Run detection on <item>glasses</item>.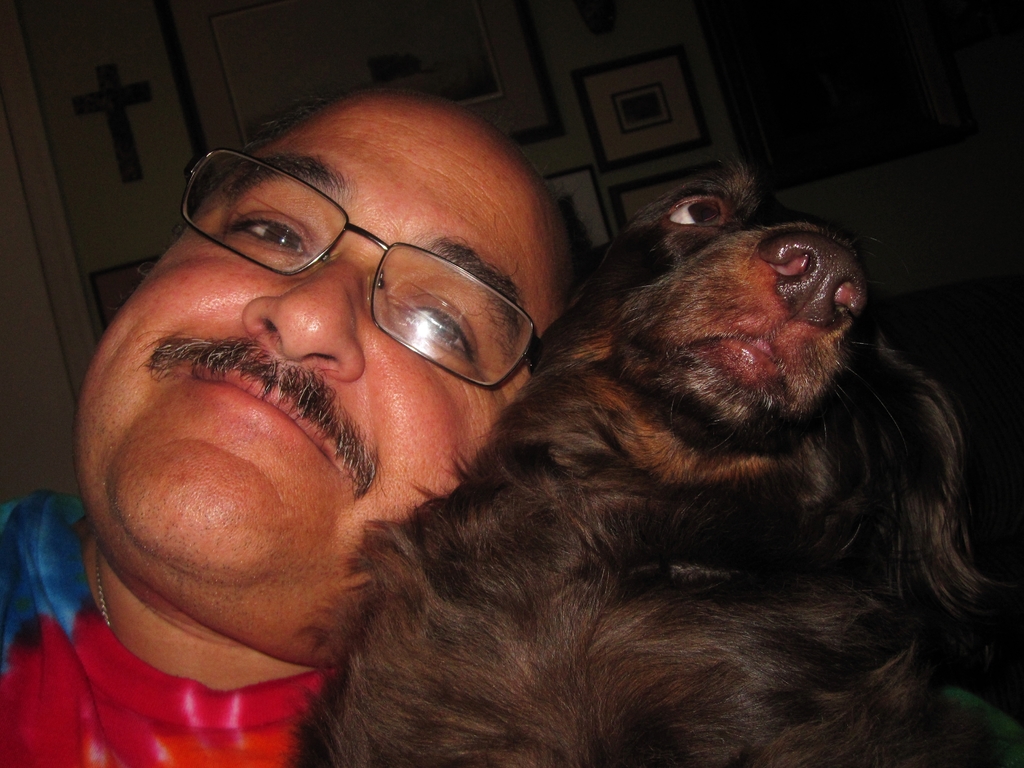
Result: Rect(178, 148, 543, 386).
